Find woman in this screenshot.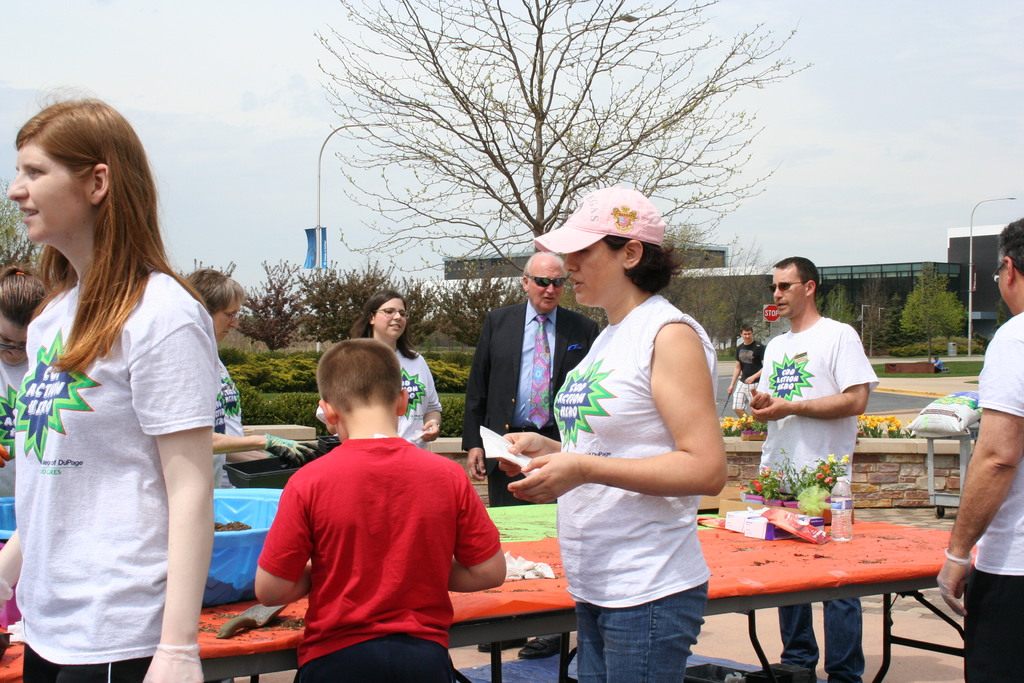
The bounding box for woman is 321,285,440,456.
